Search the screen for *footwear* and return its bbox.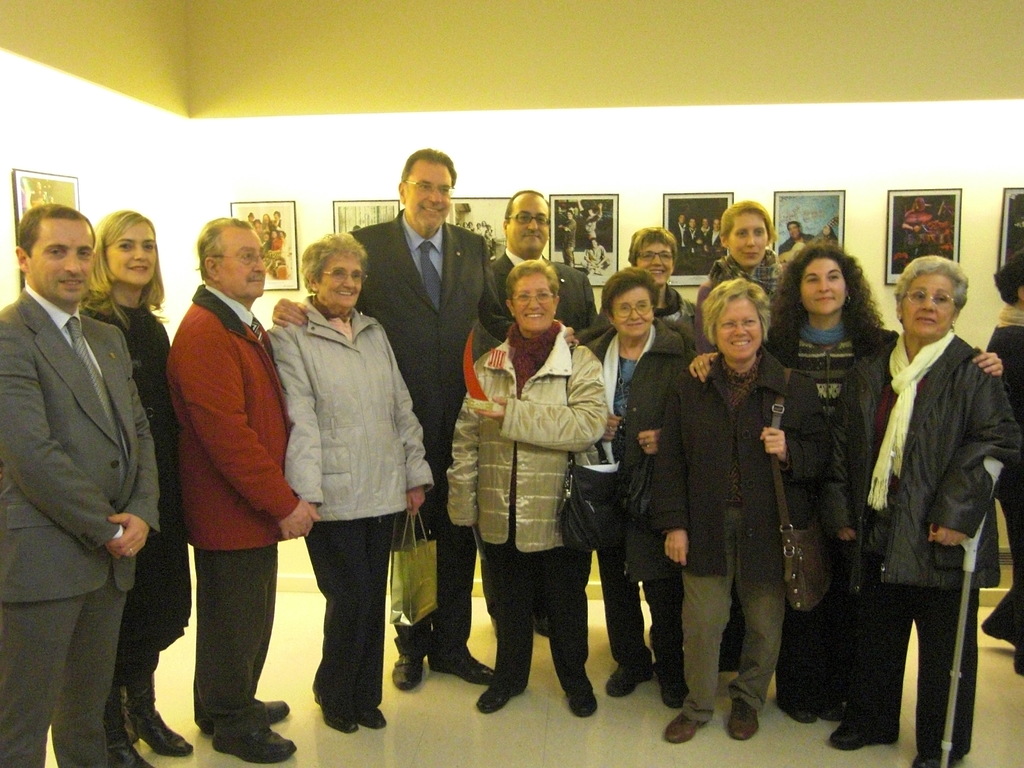
Found: [428, 651, 497, 685].
